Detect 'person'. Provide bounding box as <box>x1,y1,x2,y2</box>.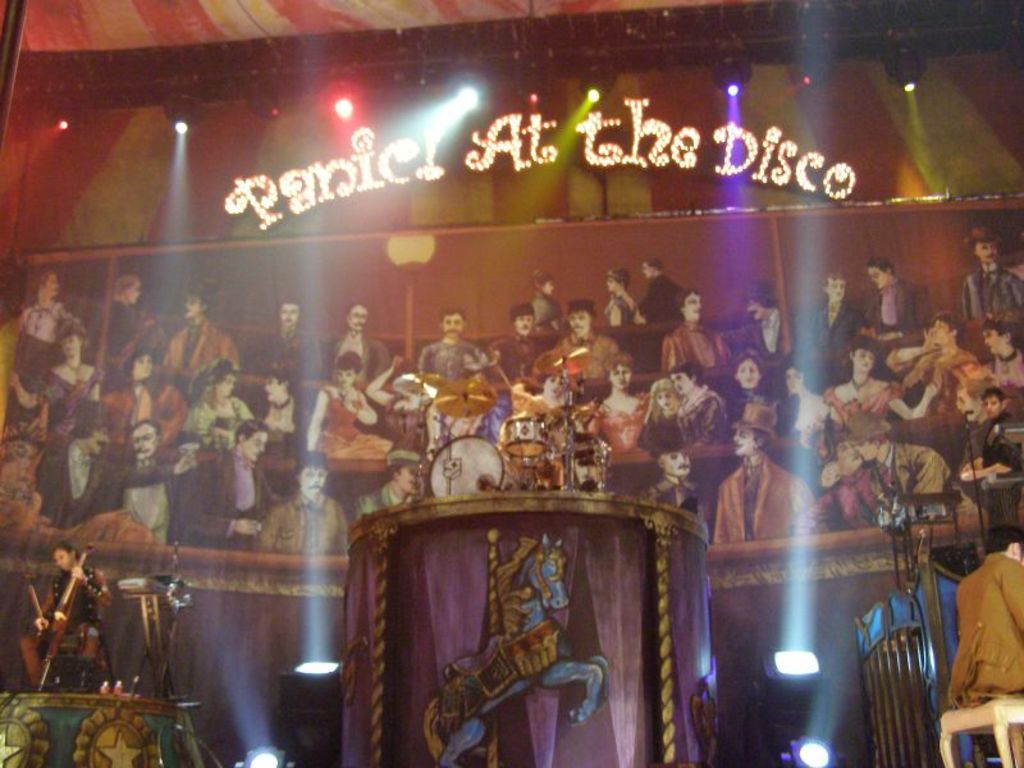
<box>820,422,984,520</box>.
